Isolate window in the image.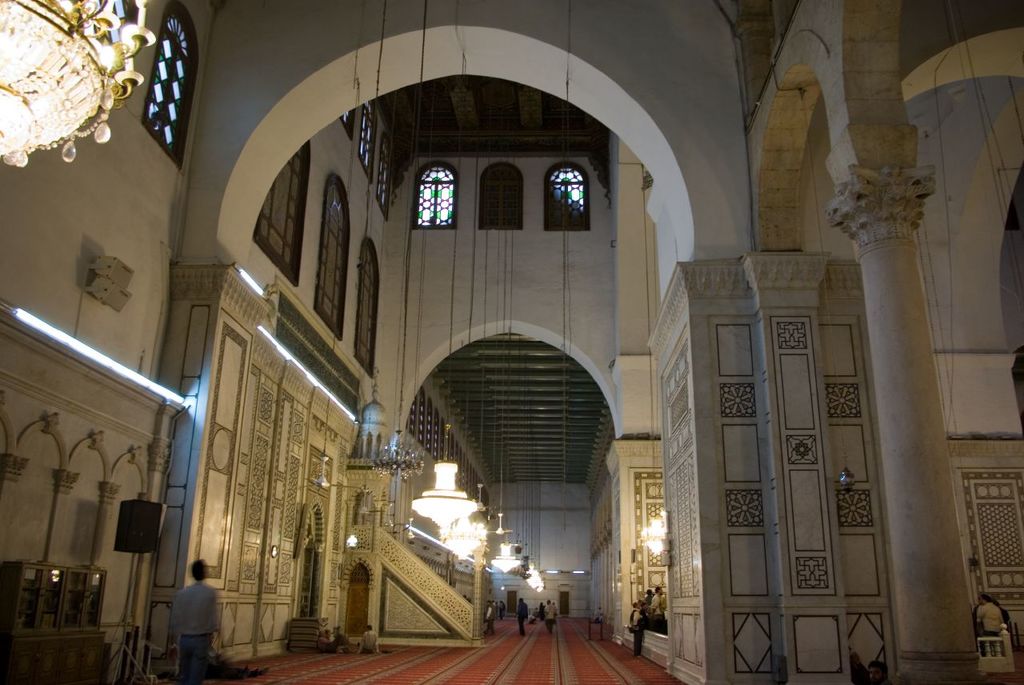
Isolated region: bbox=[261, 147, 306, 275].
